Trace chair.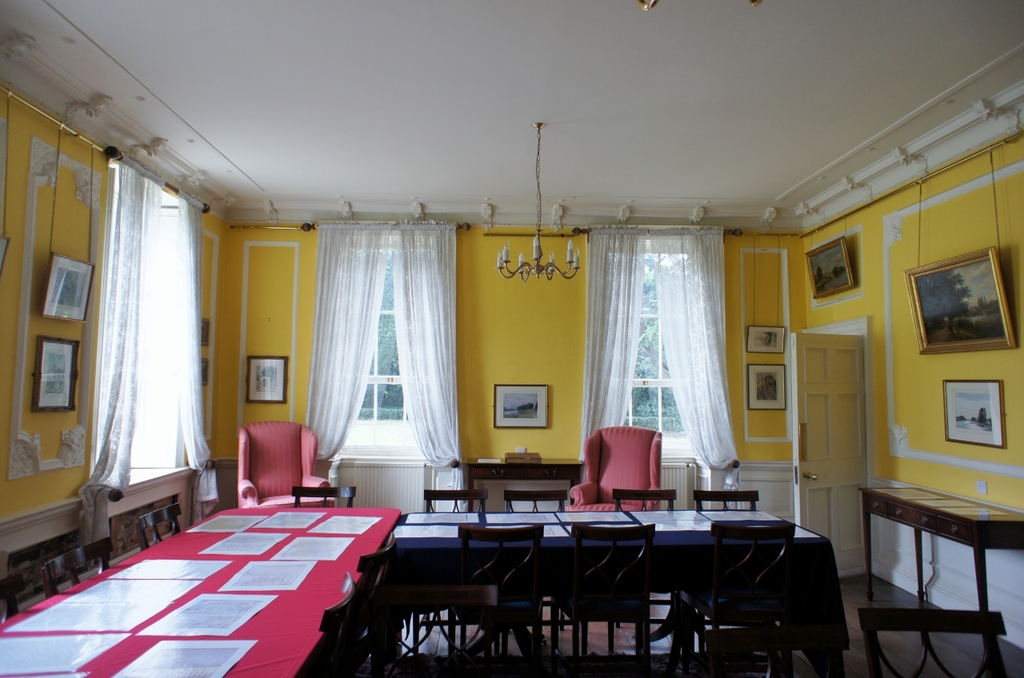
Traced to (566,427,663,512).
